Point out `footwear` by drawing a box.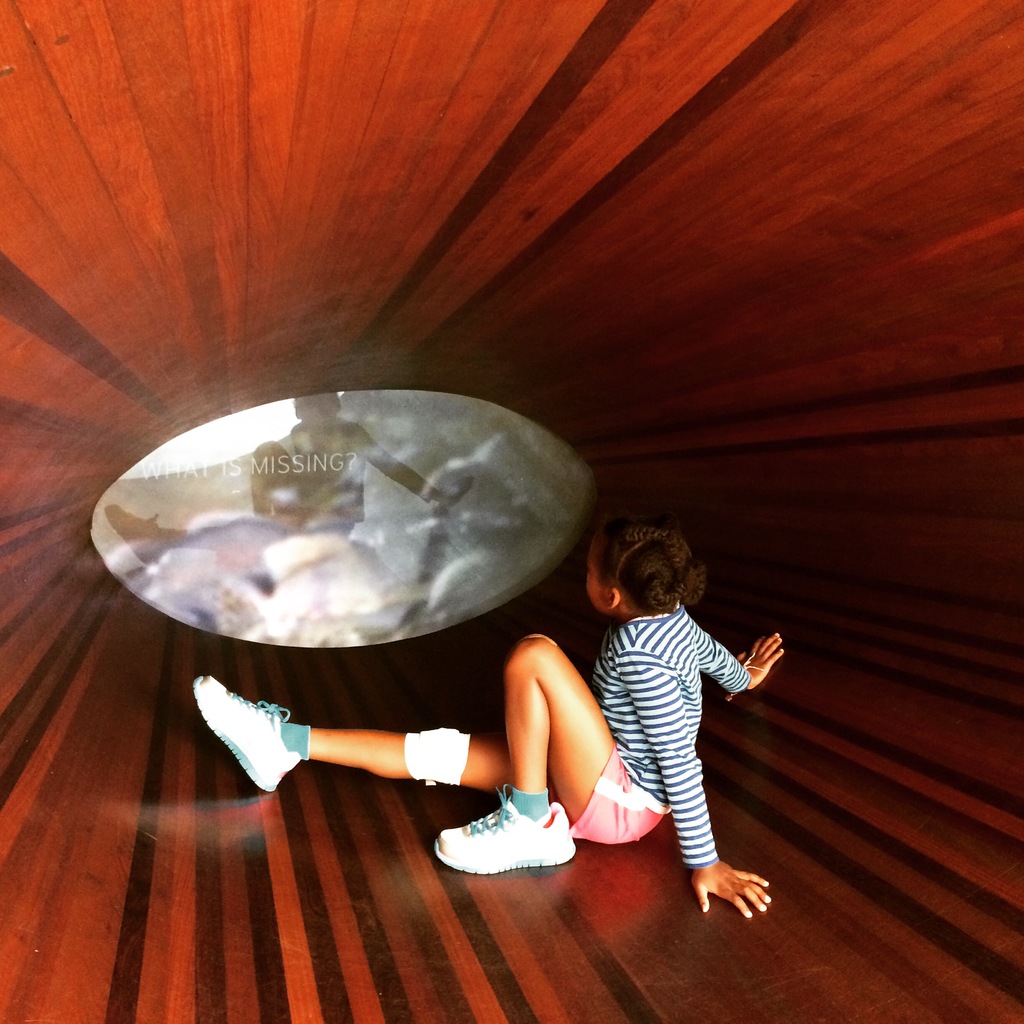
box=[443, 807, 585, 888].
